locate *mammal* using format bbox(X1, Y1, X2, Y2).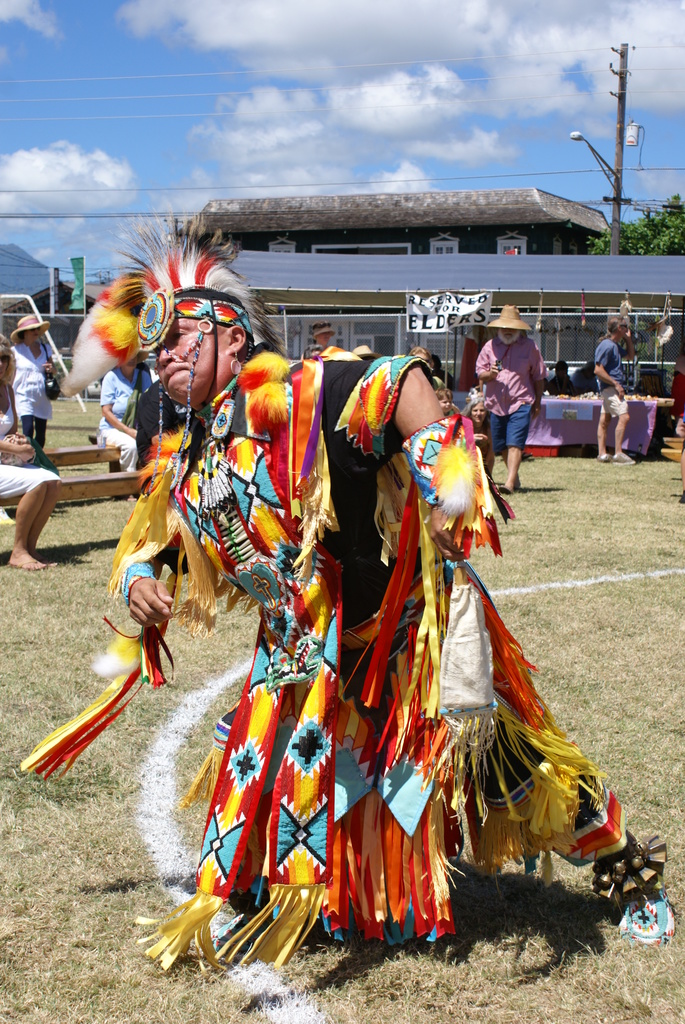
bbox(571, 358, 595, 397).
